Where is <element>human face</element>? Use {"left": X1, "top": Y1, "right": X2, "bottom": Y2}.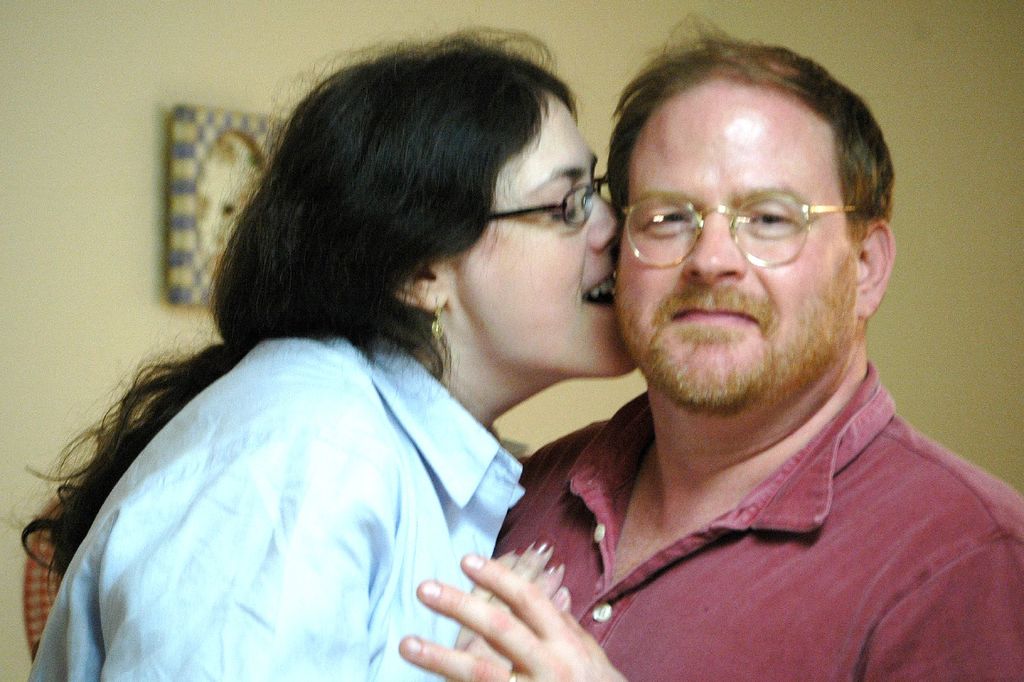
{"left": 616, "top": 84, "right": 855, "bottom": 399}.
